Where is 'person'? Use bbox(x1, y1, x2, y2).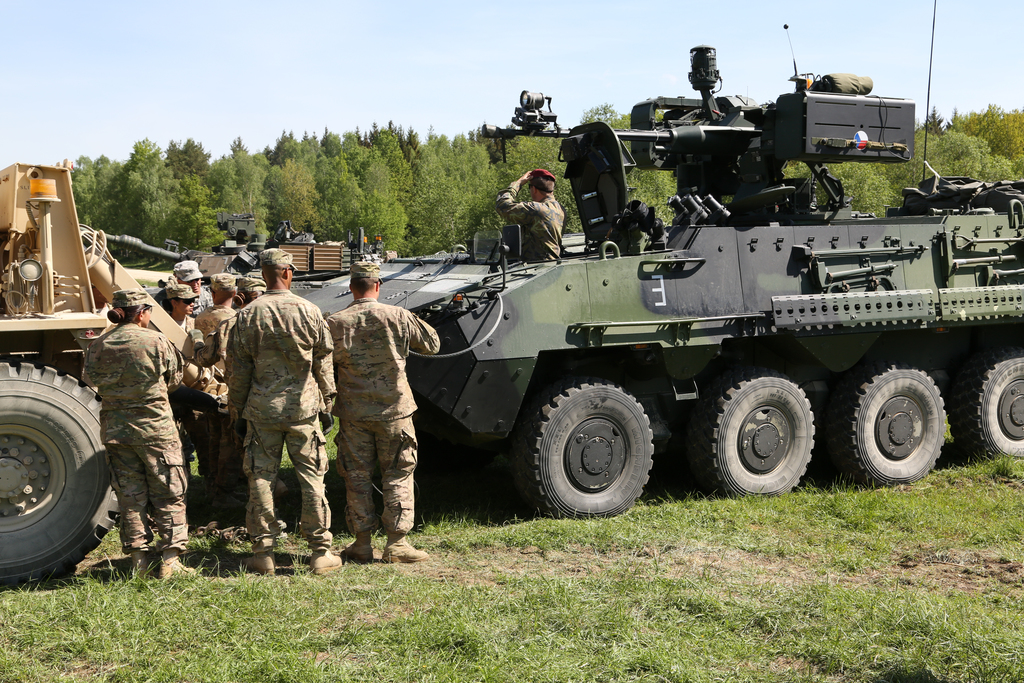
bbox(490, 165, 570, 271).
